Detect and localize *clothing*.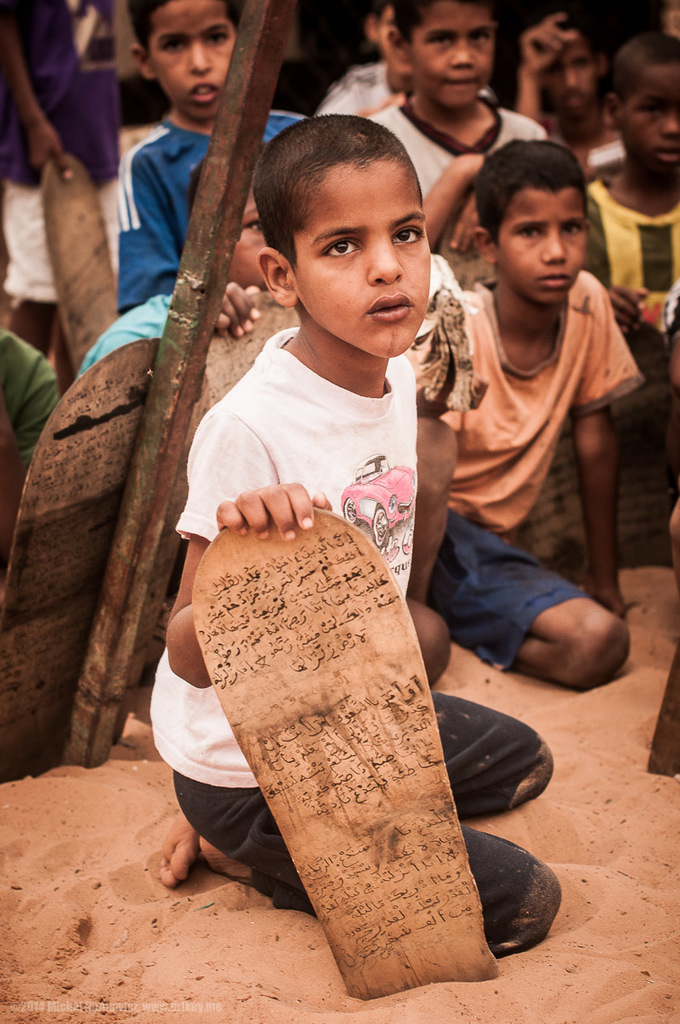
Localized at 110,105,318,300.
